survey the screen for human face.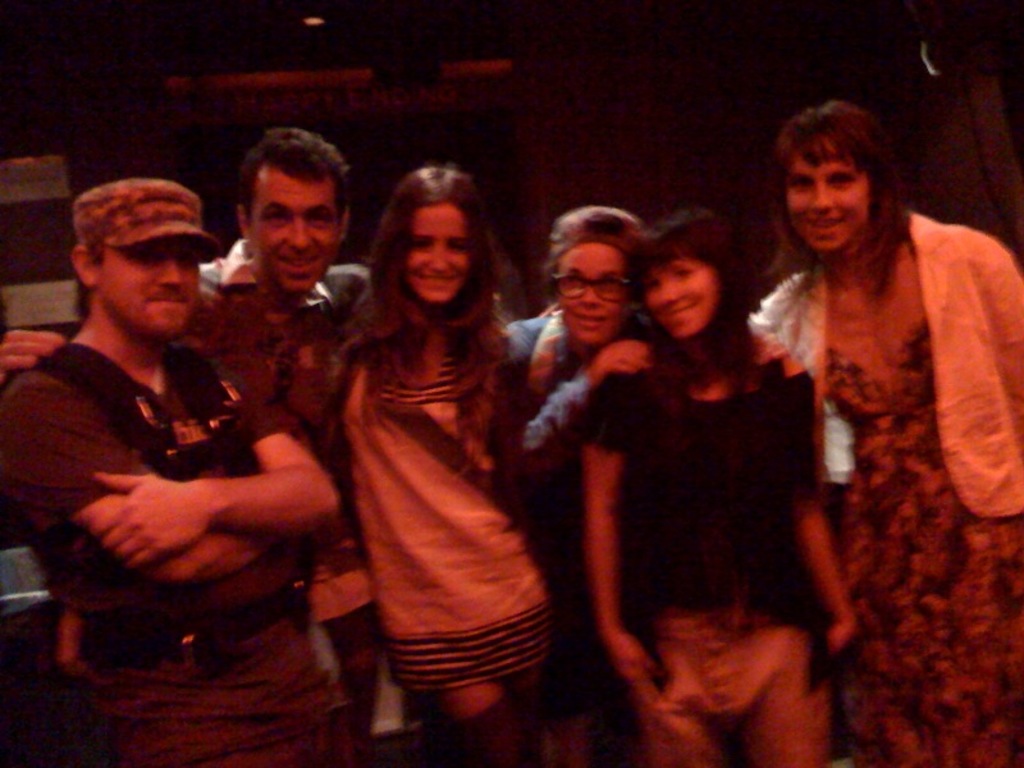
Survey found: region(788, 142, 865, 247).
